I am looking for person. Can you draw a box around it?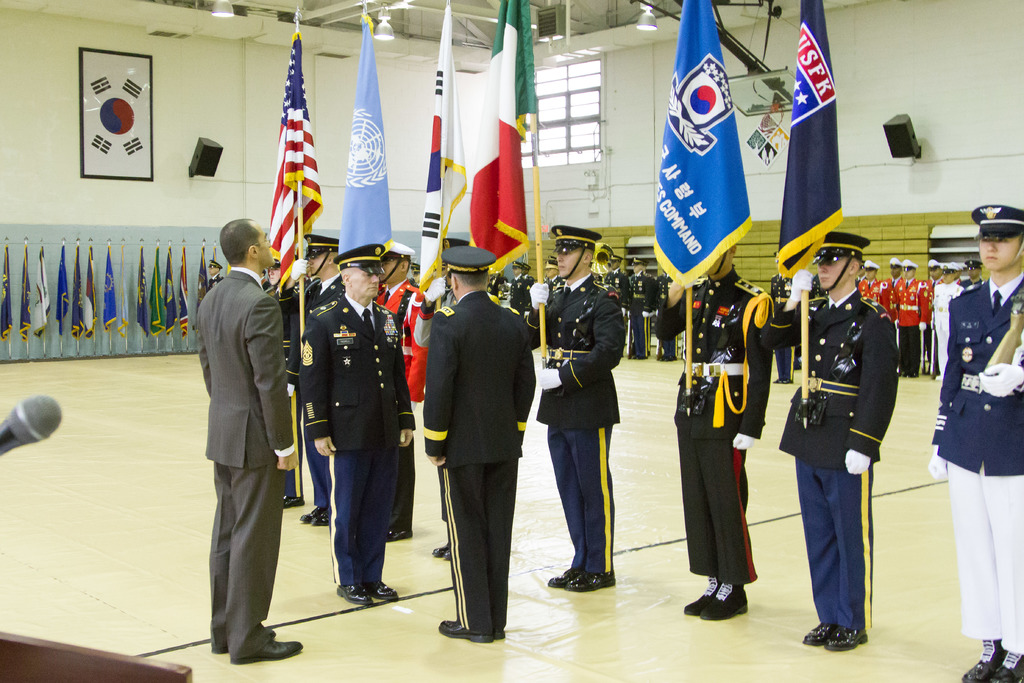
Sure, the bounding box is bbox=(202, 261, 225, 295).
